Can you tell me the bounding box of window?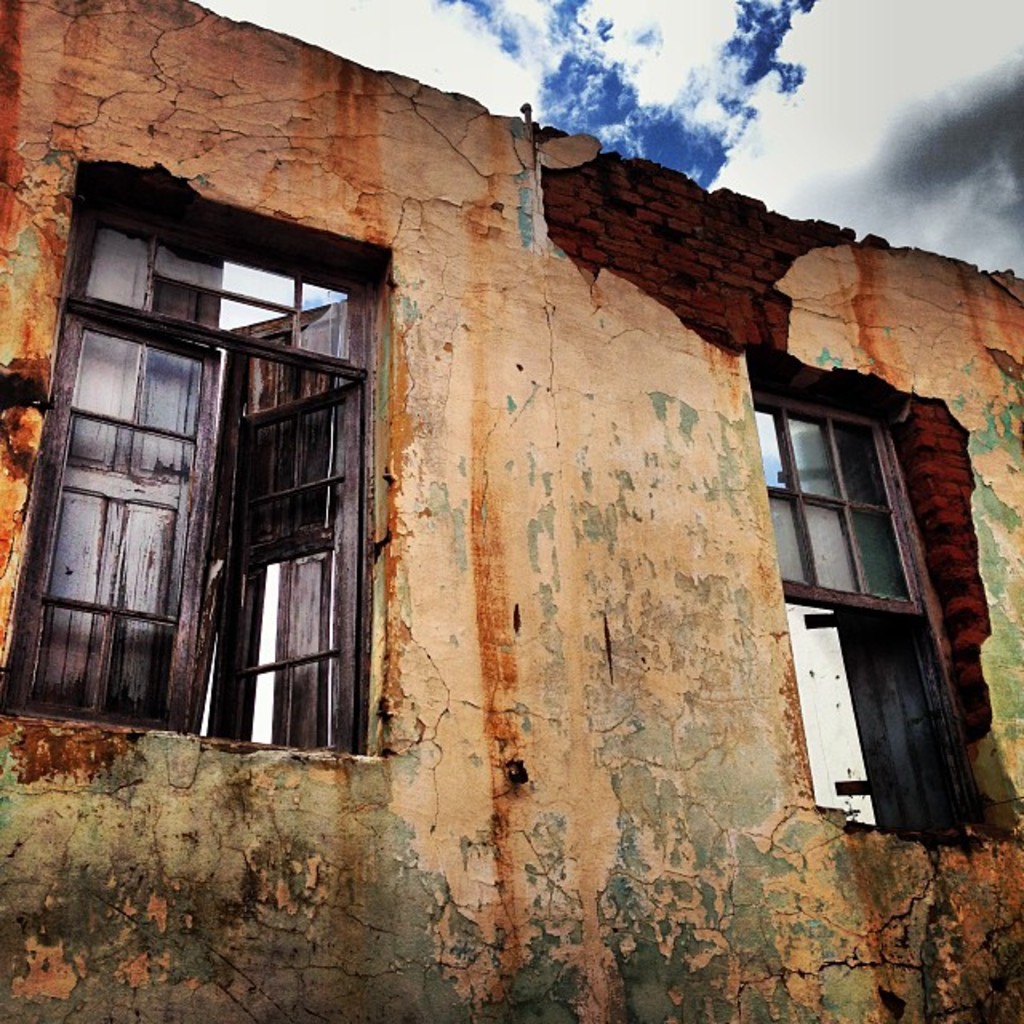
[45, 154, 395, 779].
